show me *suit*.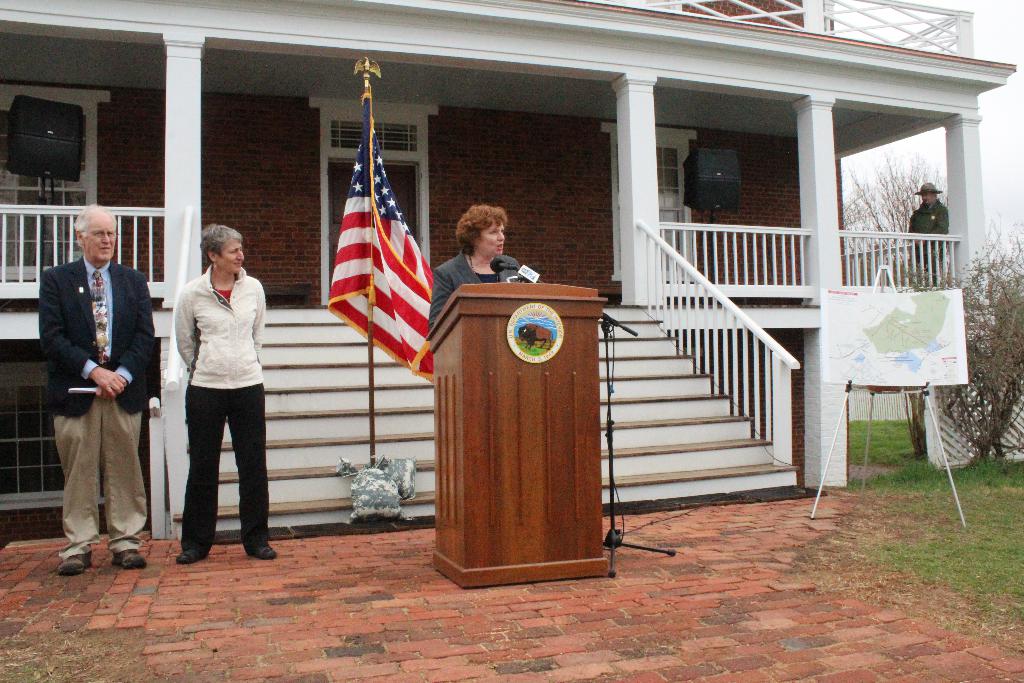
*suit* is here: locate(429, 248, 525, 329).
